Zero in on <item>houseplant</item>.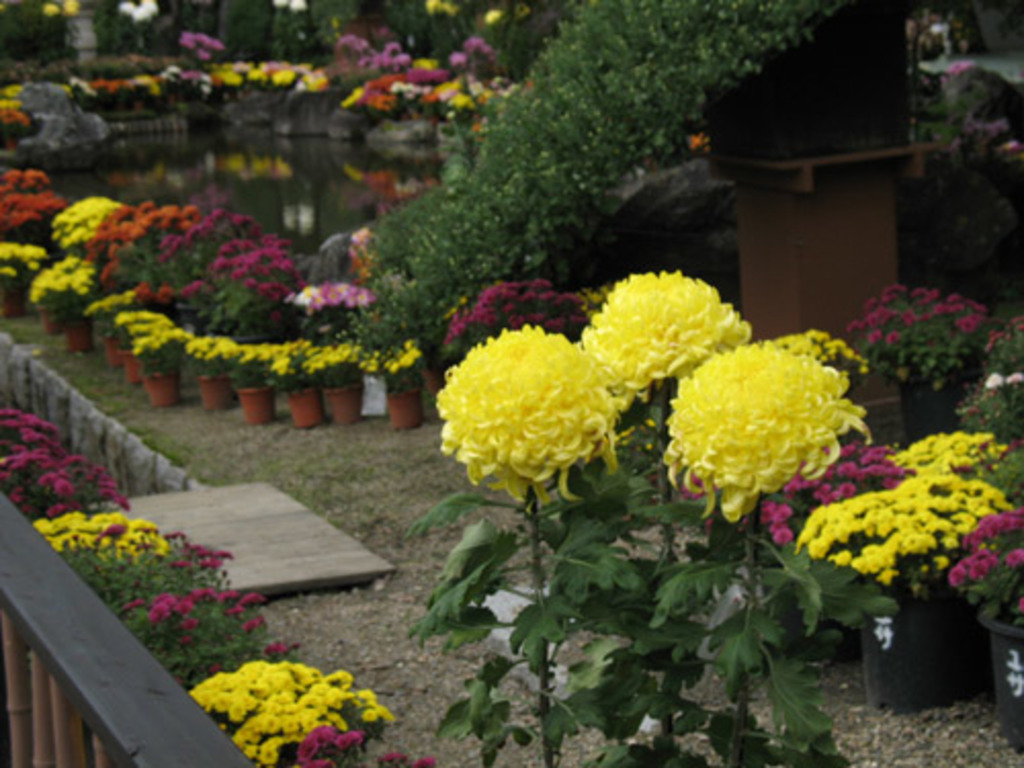
Zeroed in: (967,514,1022,752).
